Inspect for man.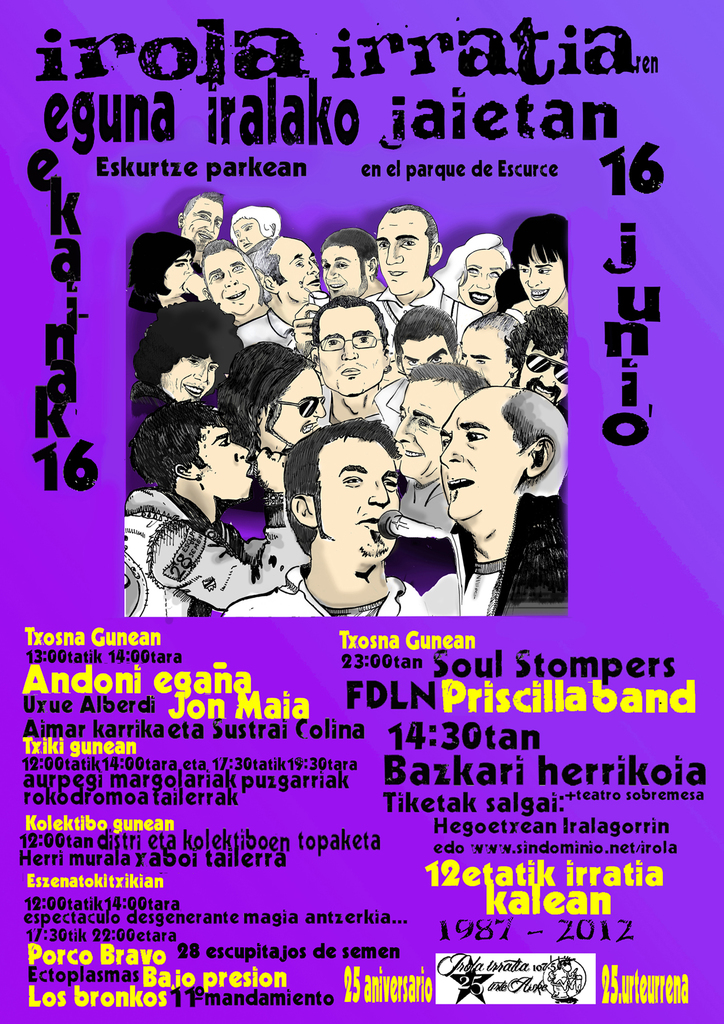
Inspection: box(118, 400, 291, 619).
